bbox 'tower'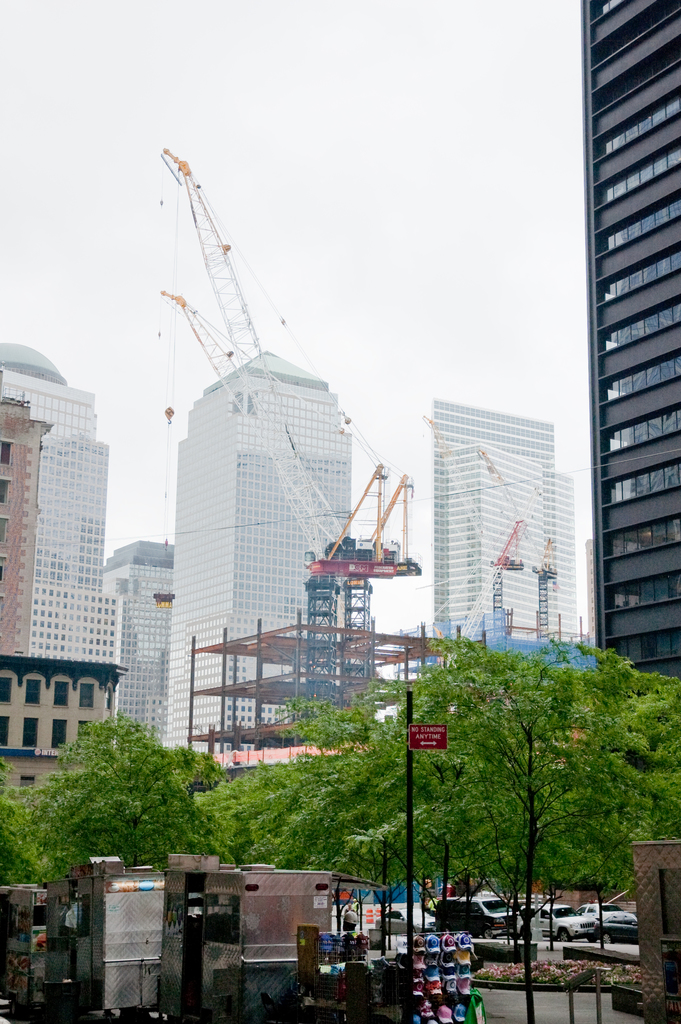
(left=172, top=362, right=365, bottom=755)
